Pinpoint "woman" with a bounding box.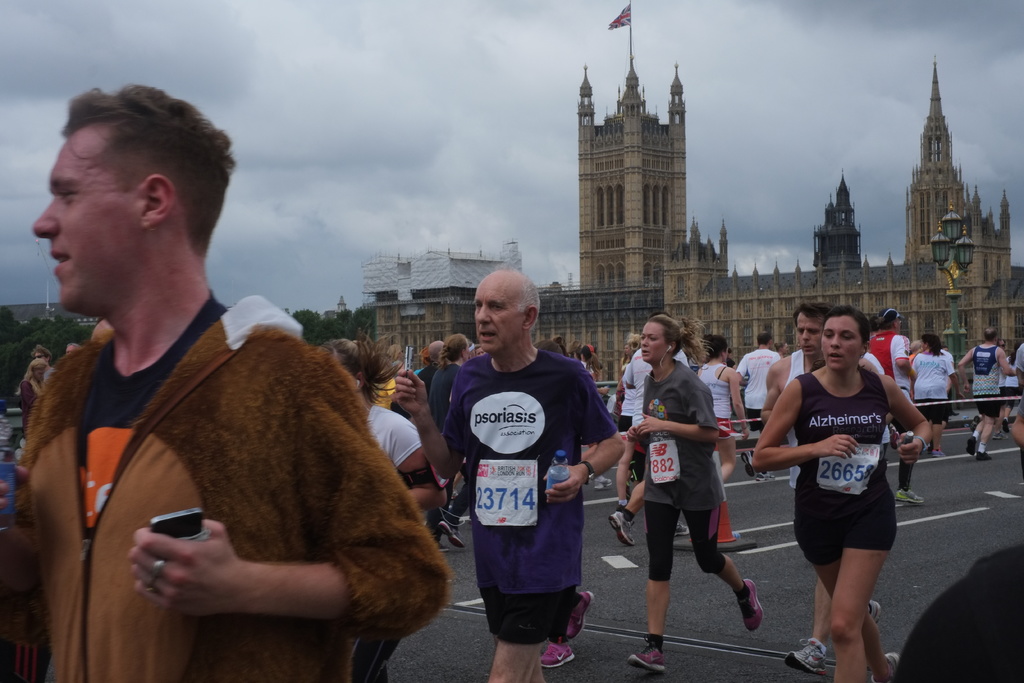
382, 342, 406, 375.
